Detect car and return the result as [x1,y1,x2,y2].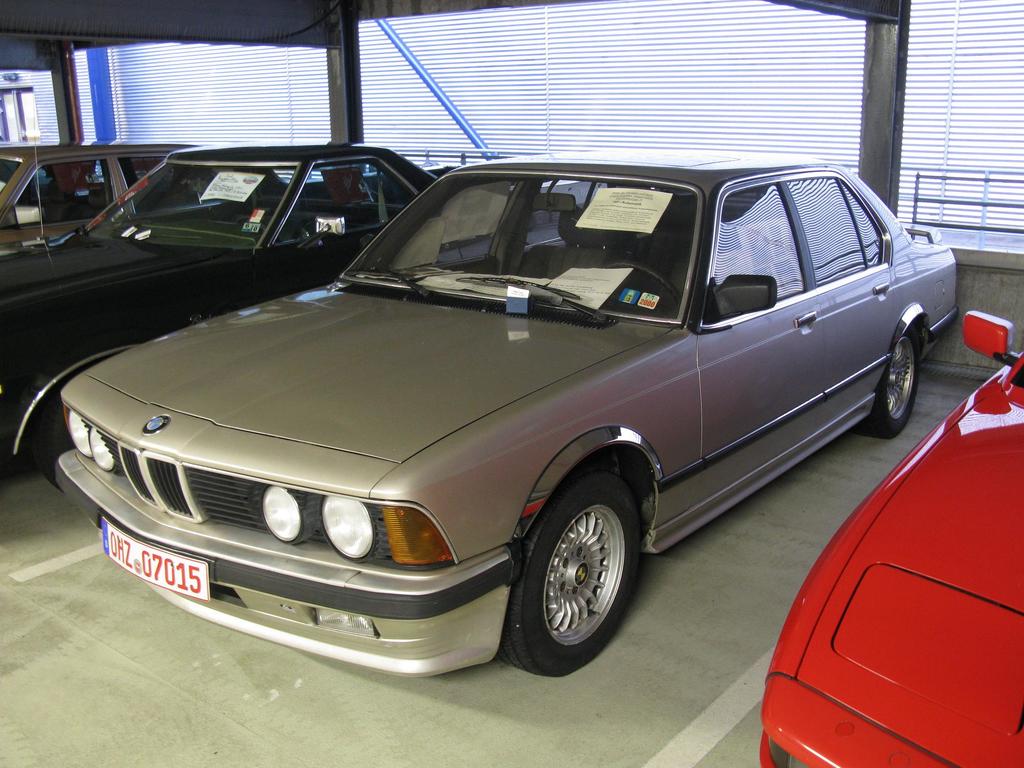
[0,135,387,246].
